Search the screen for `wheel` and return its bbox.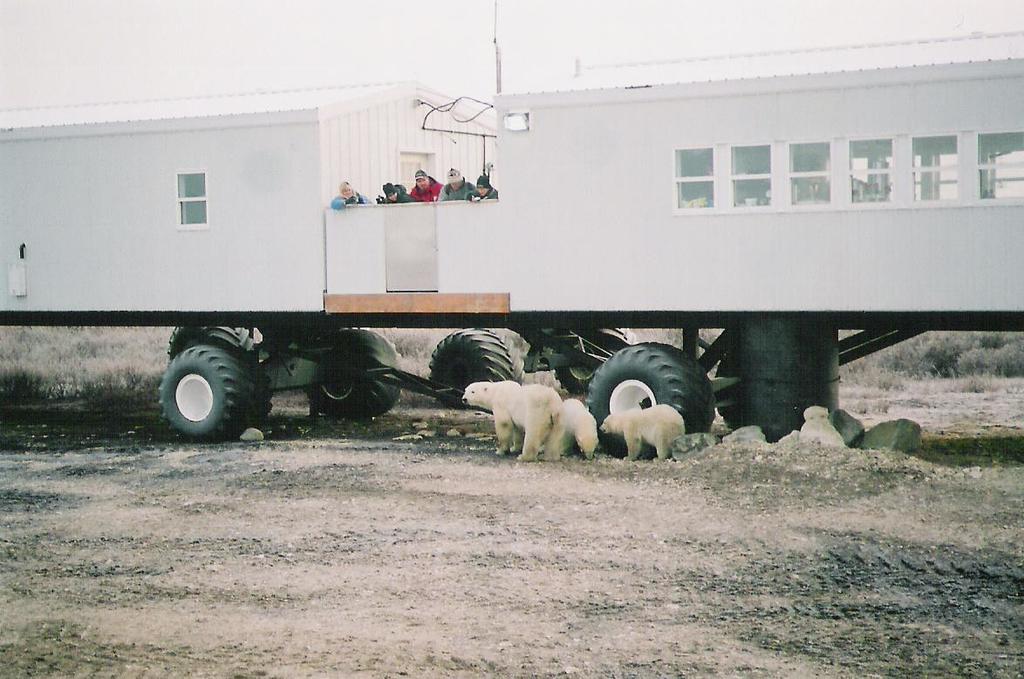
Found: {"left": 301, "top": 333, "right": 396, "bottom": 420}.
